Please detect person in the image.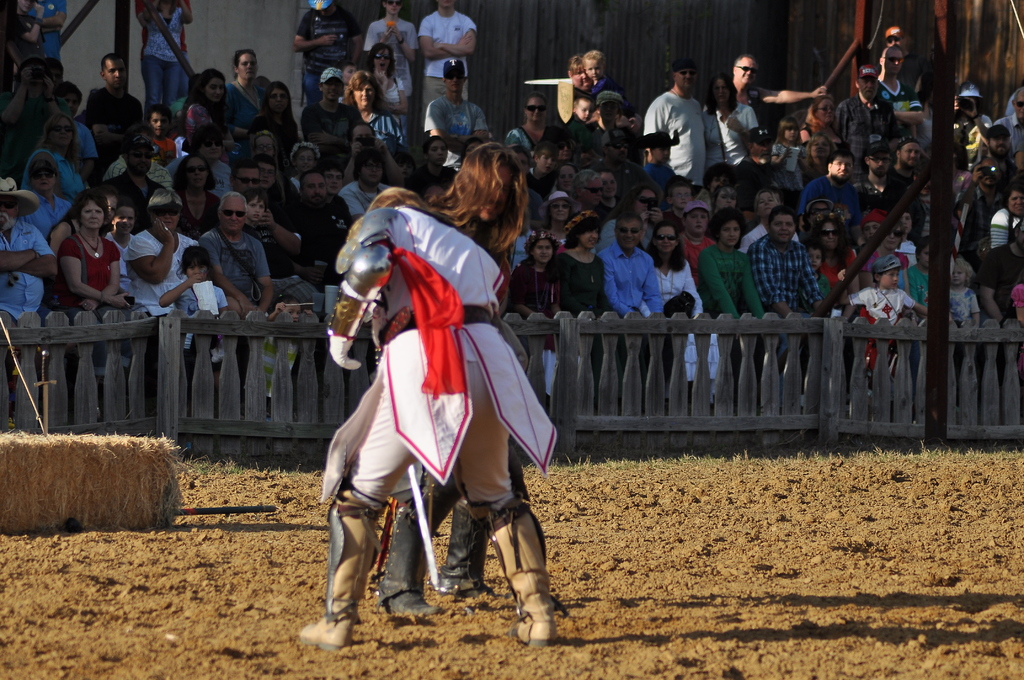
(x1=21, y1=0, x2=67, y2=61).
